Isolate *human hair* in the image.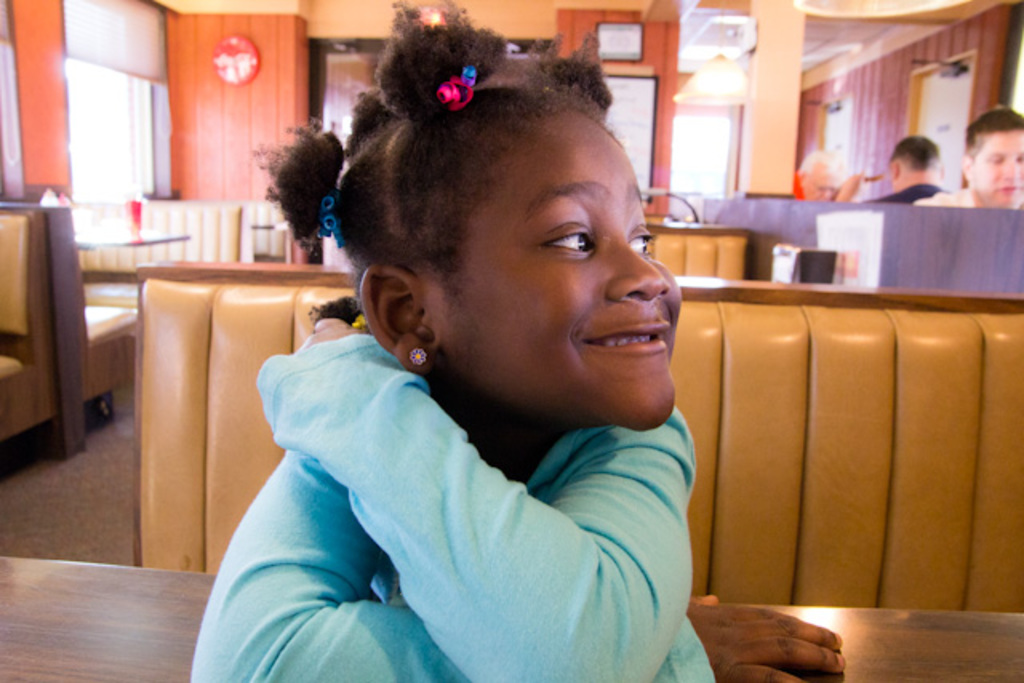
Isolated region: {"left": 802, "top": 147, "right": 840, "bottom": 174}.
